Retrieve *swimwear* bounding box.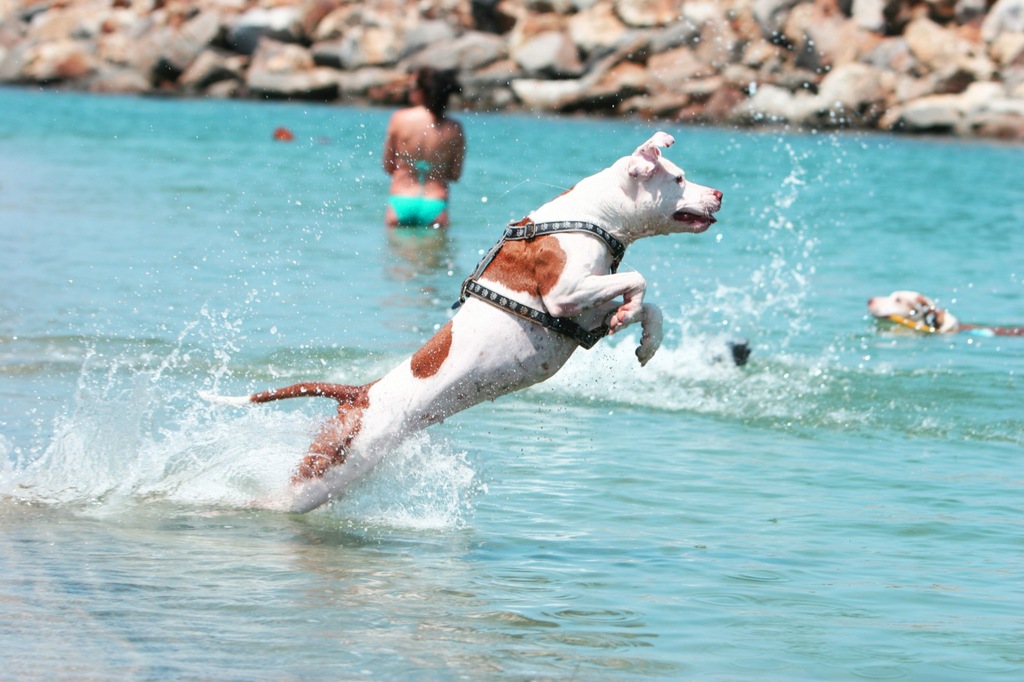
Bounding box: pyautogui.locateOnScreen(384, 67, 464, 226).
